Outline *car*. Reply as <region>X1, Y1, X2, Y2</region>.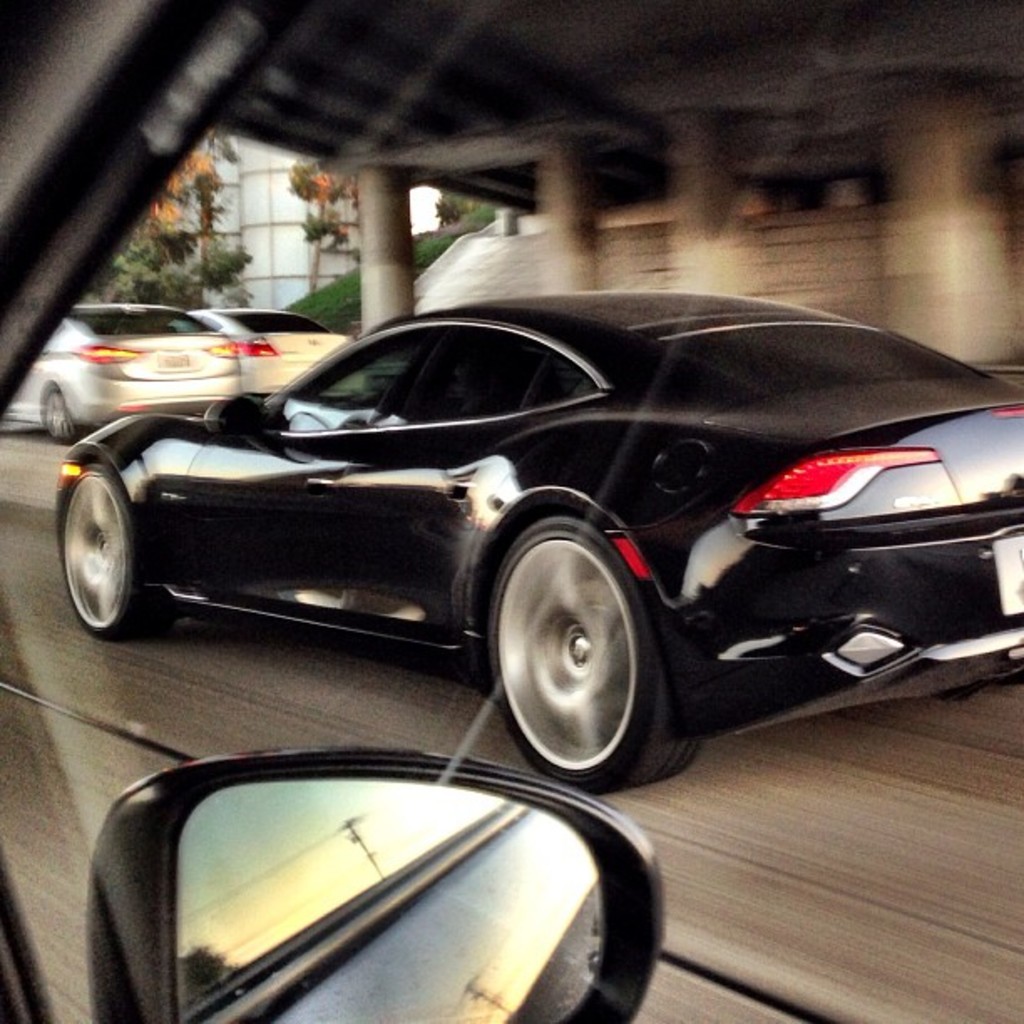
<region>15, 269, 1012, 776</region>.
